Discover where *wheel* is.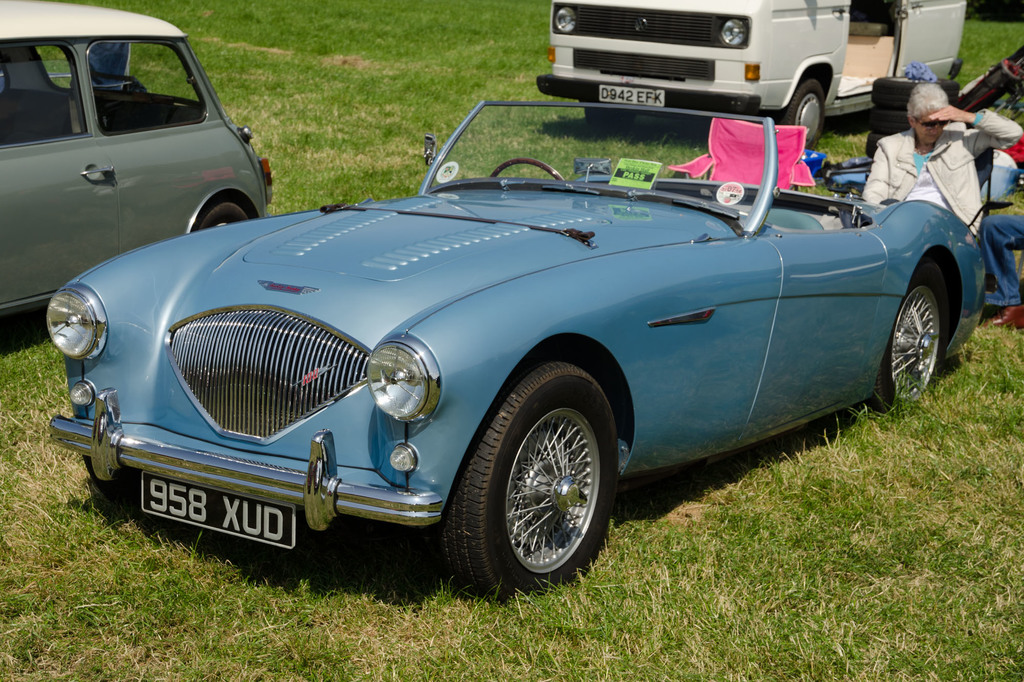
Discovered at {"x1": 870, "y1": 73, "x2": 961, "y2": 116}.
